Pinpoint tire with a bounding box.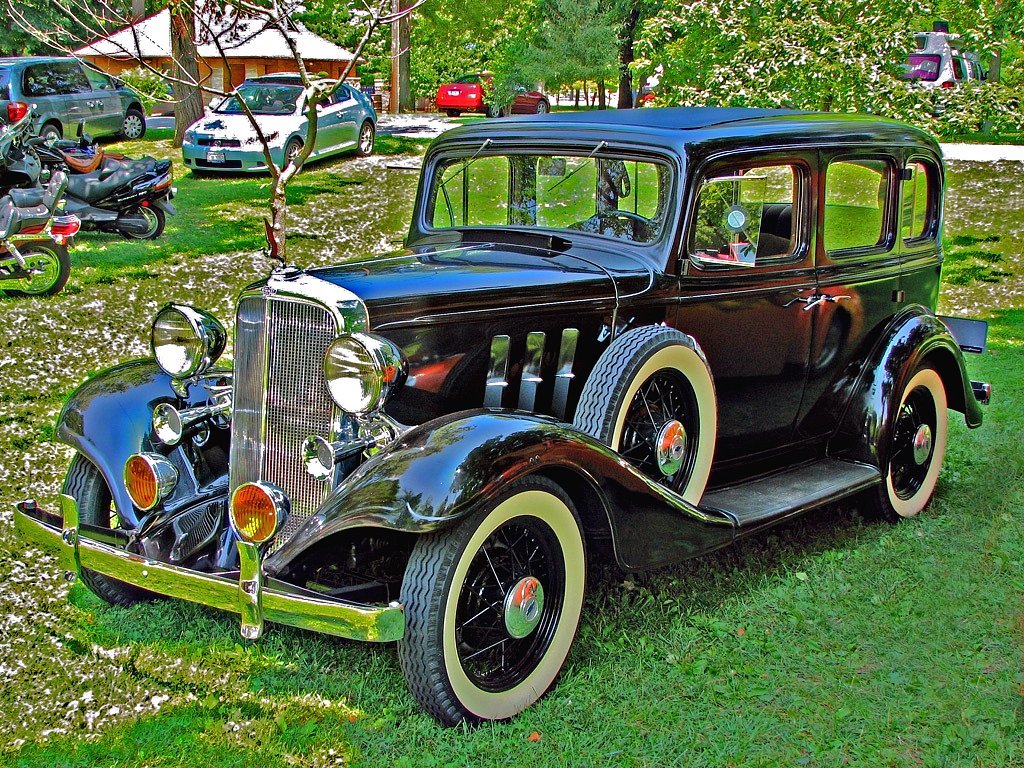
region(121, 111, 148, 140).
